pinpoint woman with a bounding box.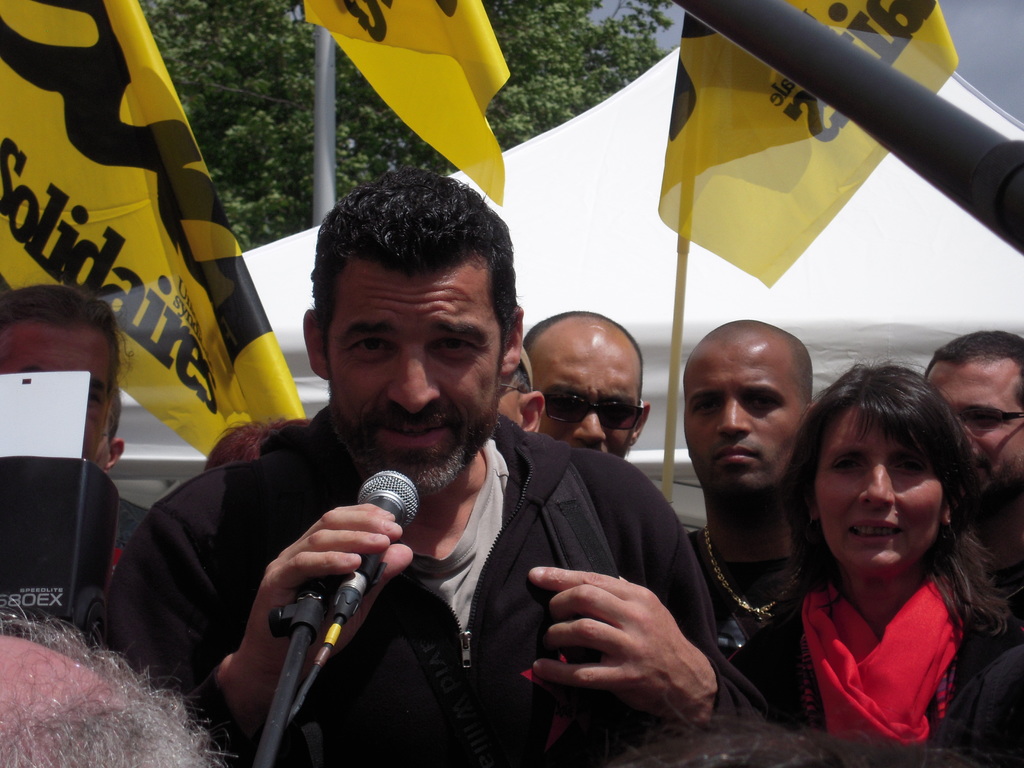
[745, 355, 1007, 749].
